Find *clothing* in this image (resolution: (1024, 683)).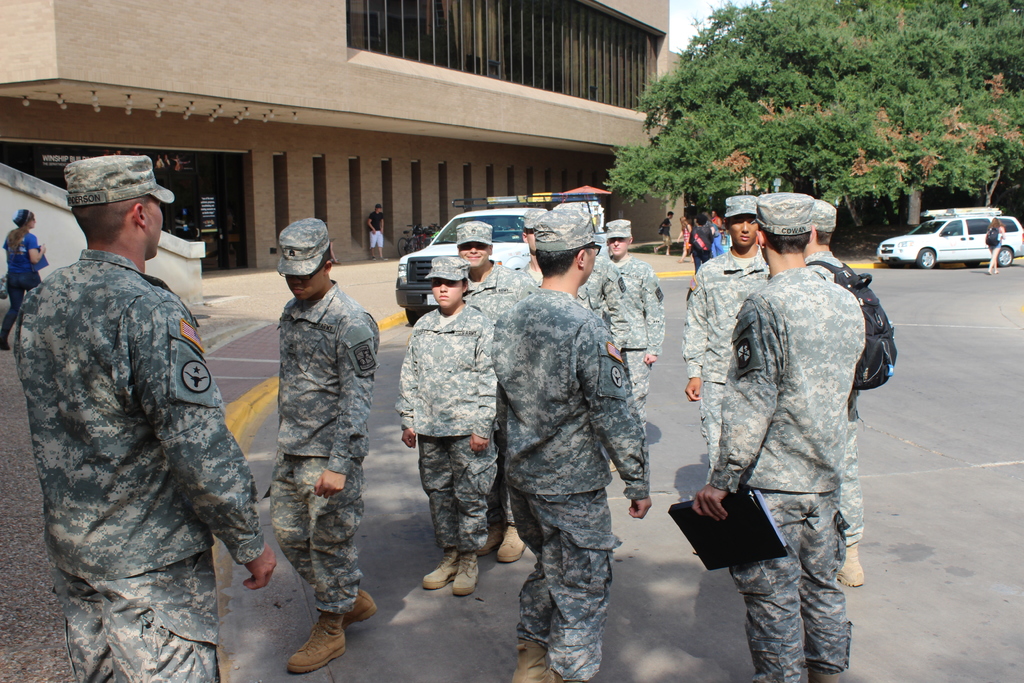
crop(280, 212, 343, 284).
